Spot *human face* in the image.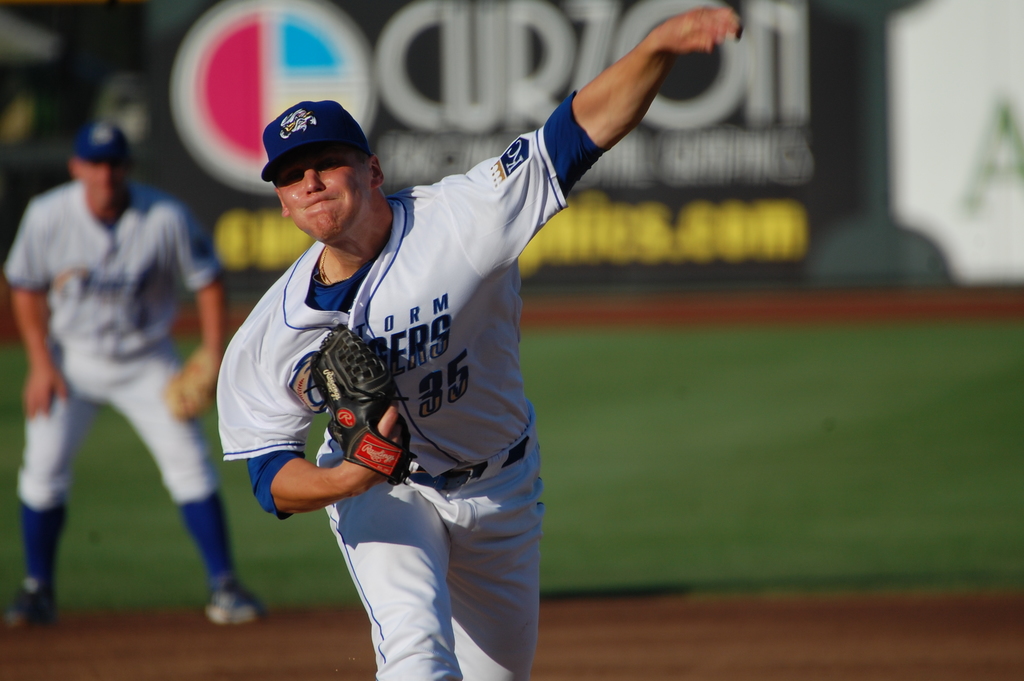
*human face* found at box(264, 142, 375, 247).
